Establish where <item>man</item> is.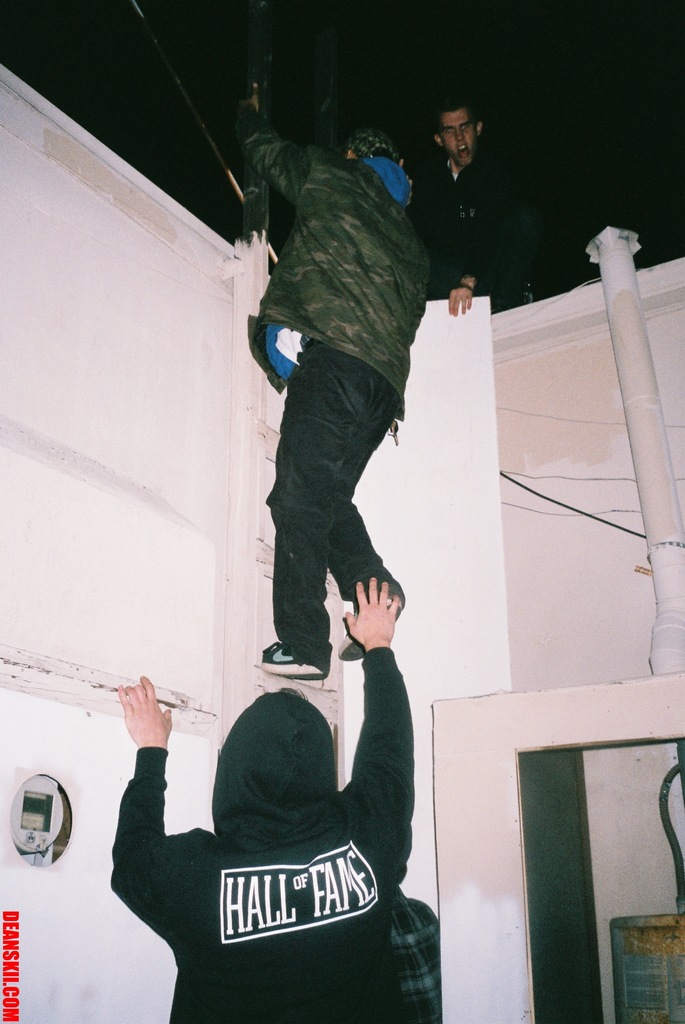
Established at 216, 93, 464, 810.
